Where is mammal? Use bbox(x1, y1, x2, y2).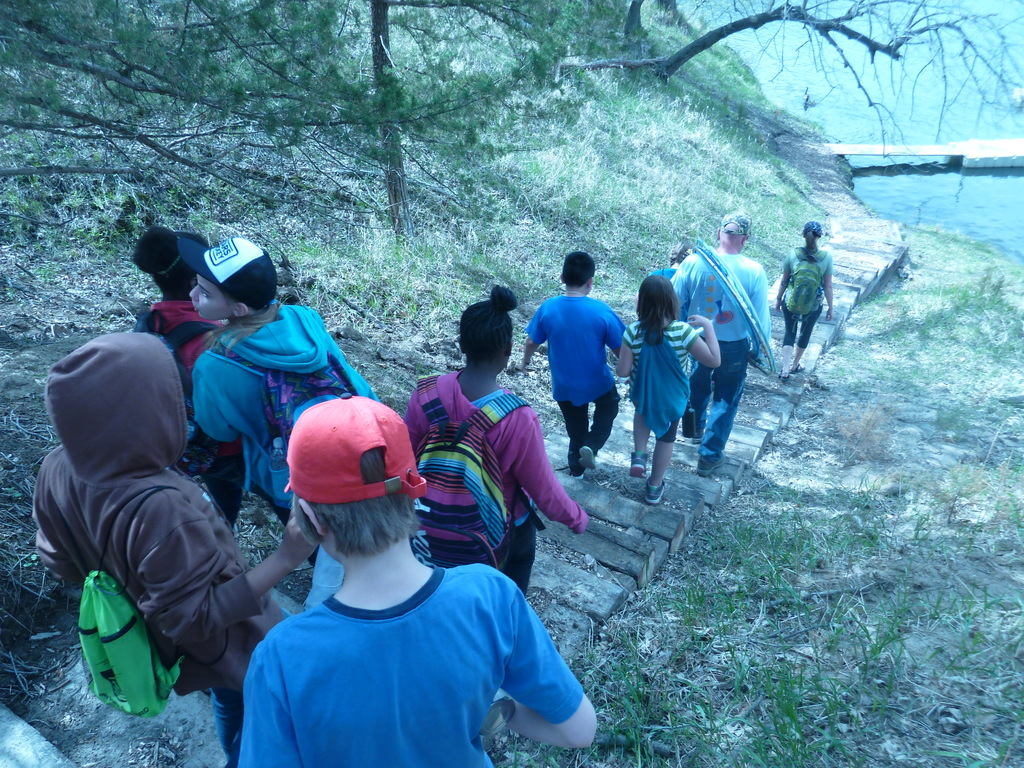
bbox(127, 225, 236, 527).
